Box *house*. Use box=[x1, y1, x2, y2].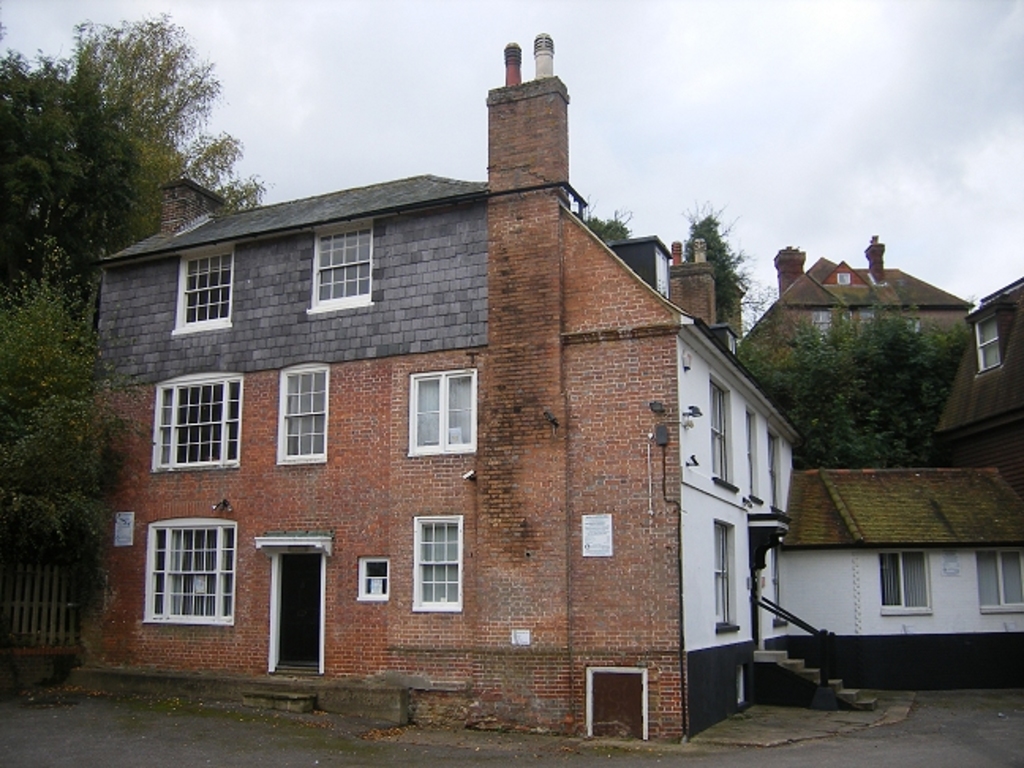
box=[921, 277, 1022, 465].
